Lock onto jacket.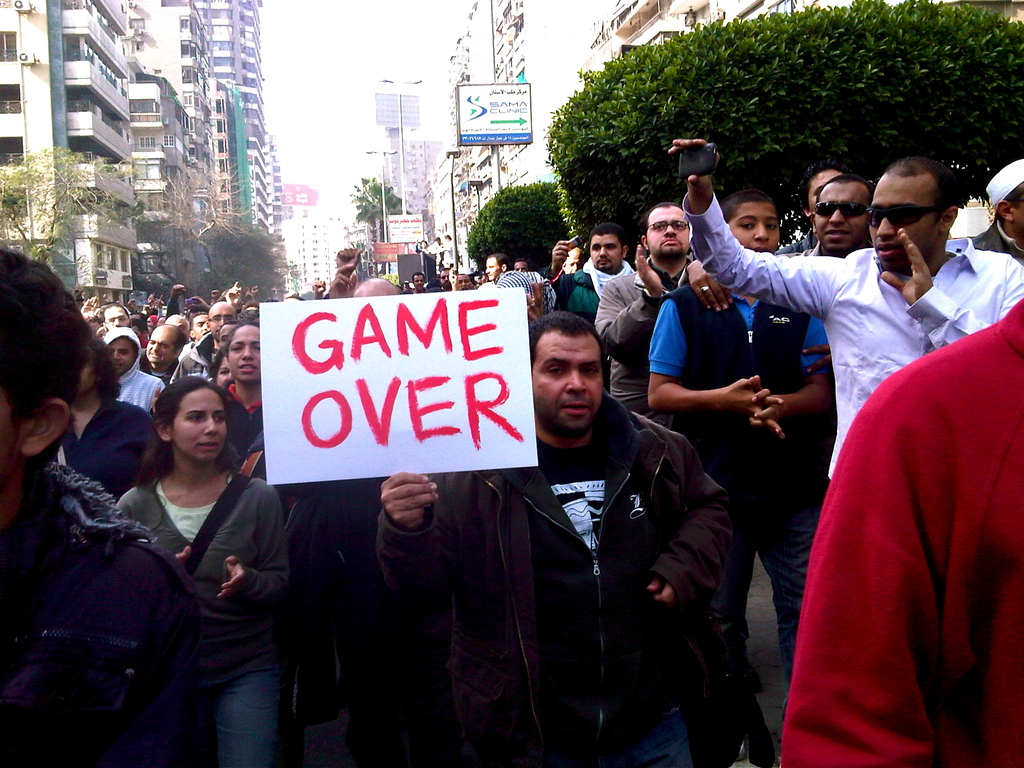
Locked: <bbox>0, 454, 205, 767</bbox>.
